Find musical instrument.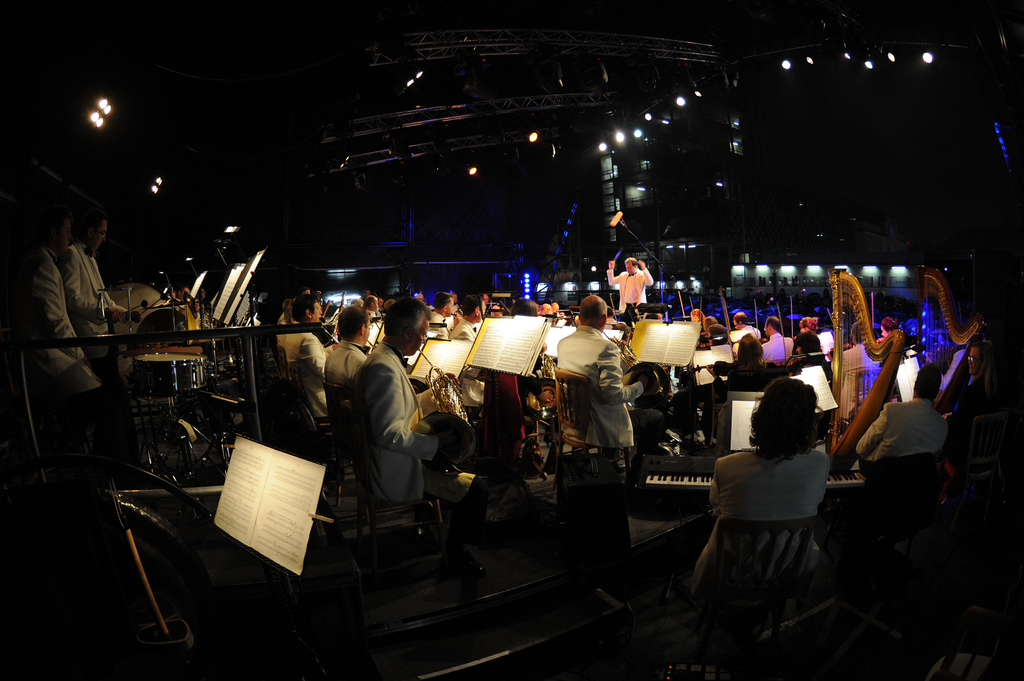
select_region(630, 453, 869, 503).
